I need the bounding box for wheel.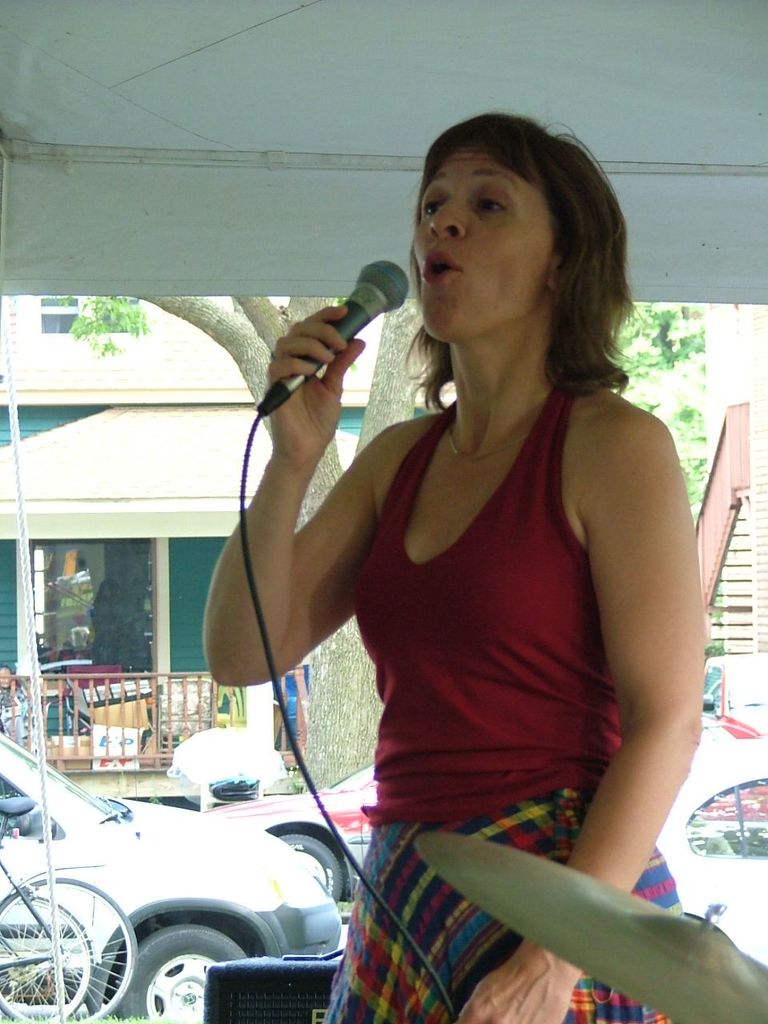
Here it is: 278/836/338/898.
